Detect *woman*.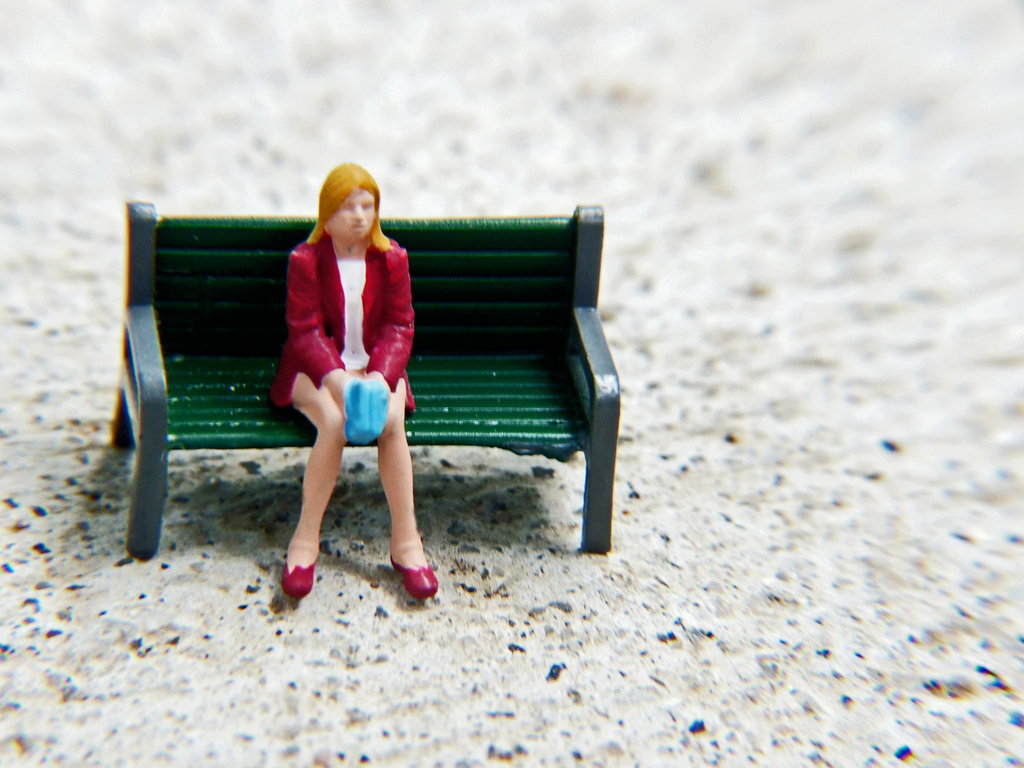
Detected at {"left": 257, "top": 147, "right": 425, "bottom": 583}.
